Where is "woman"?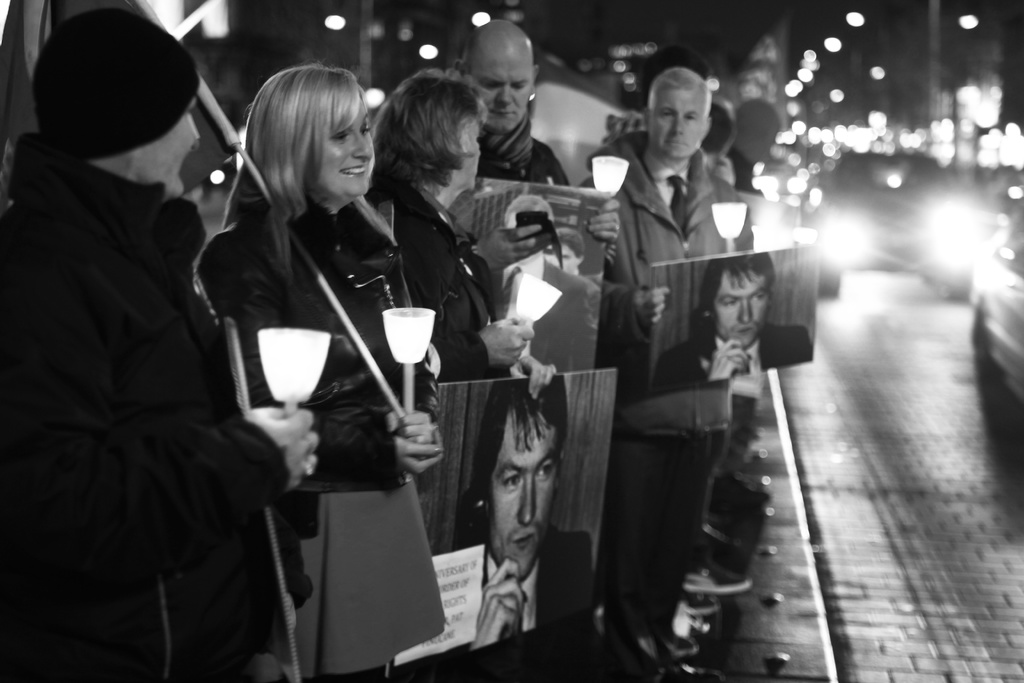
region(360, 69, 559, 400).
